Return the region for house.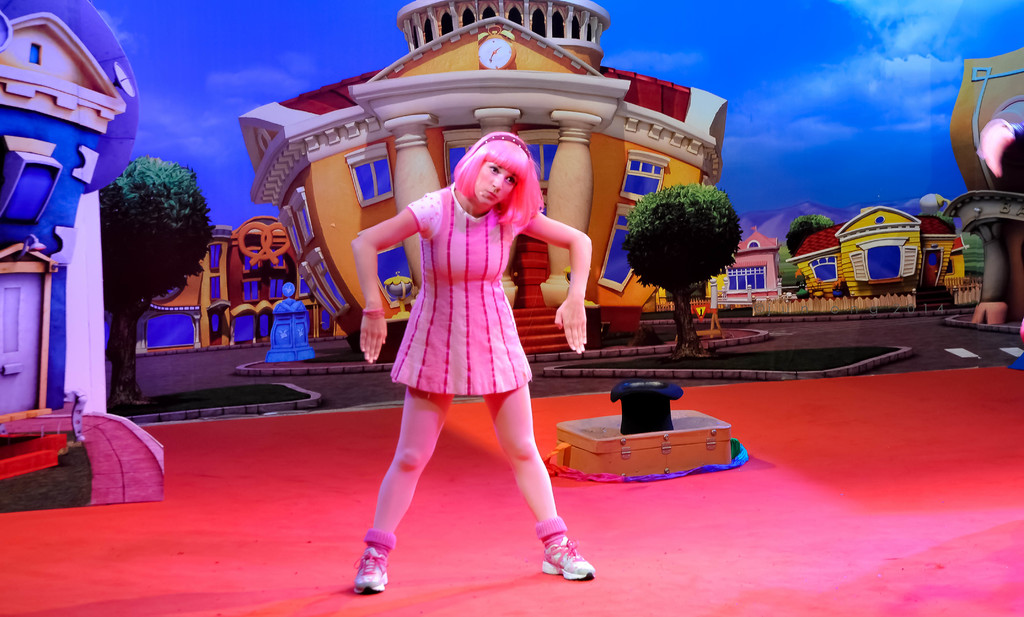
select_region(780, 204, 964, 316).
